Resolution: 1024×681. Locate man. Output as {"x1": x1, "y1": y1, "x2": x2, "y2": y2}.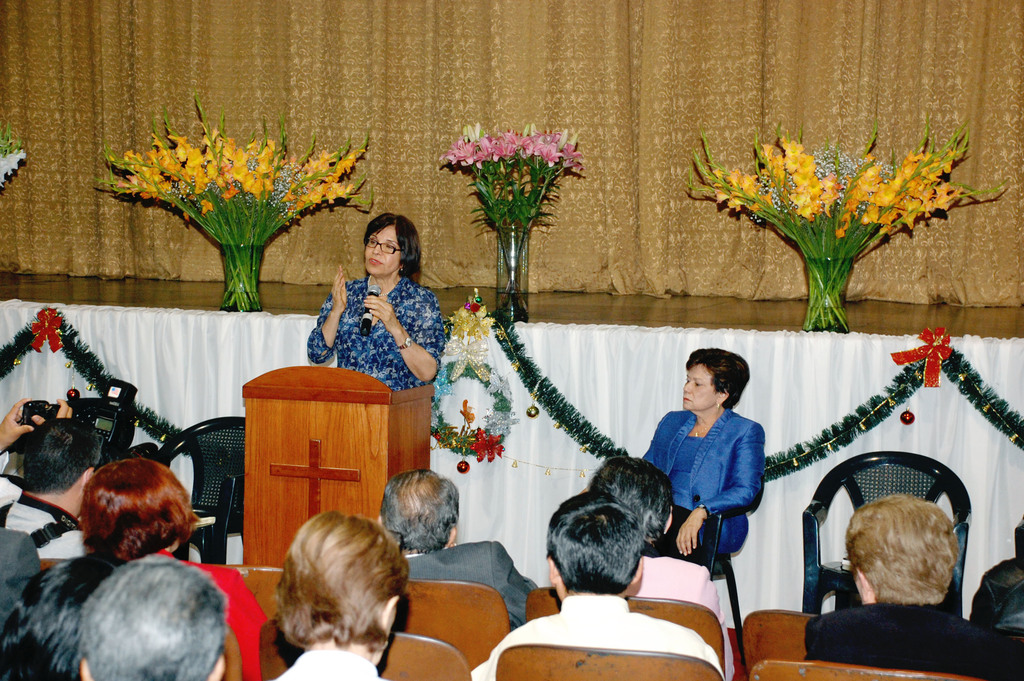
{"x1": 474, "y1": 491, "x2": 722, "y2": 680}.
